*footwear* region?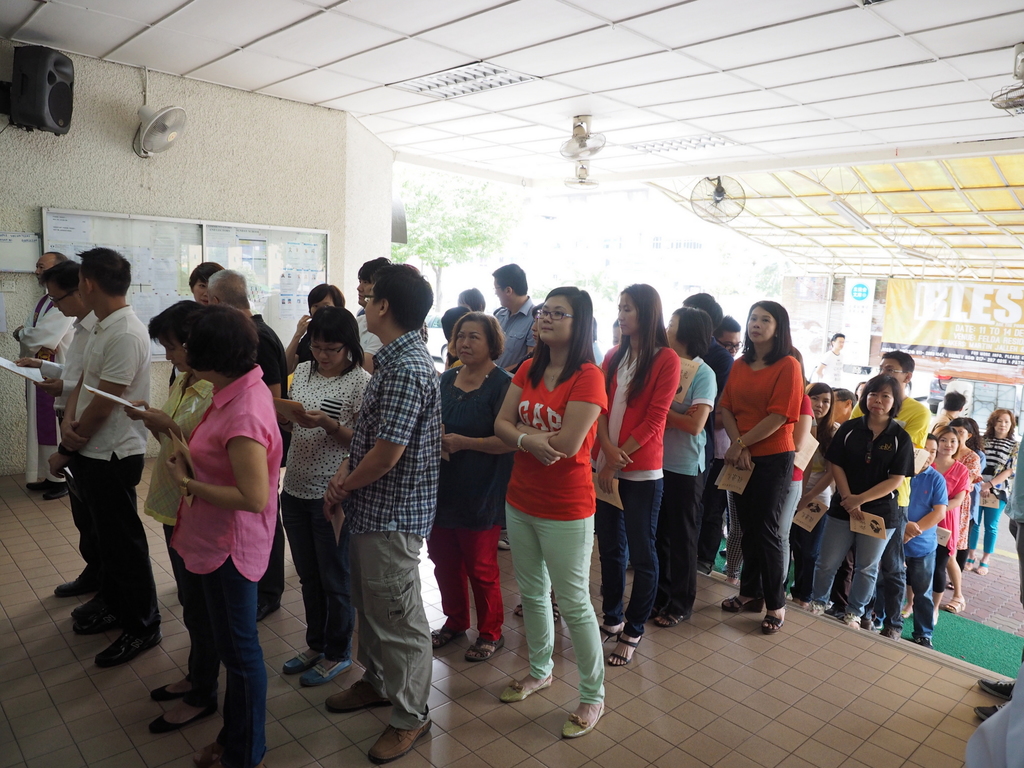
BBox(598, 605, 630, 630)
